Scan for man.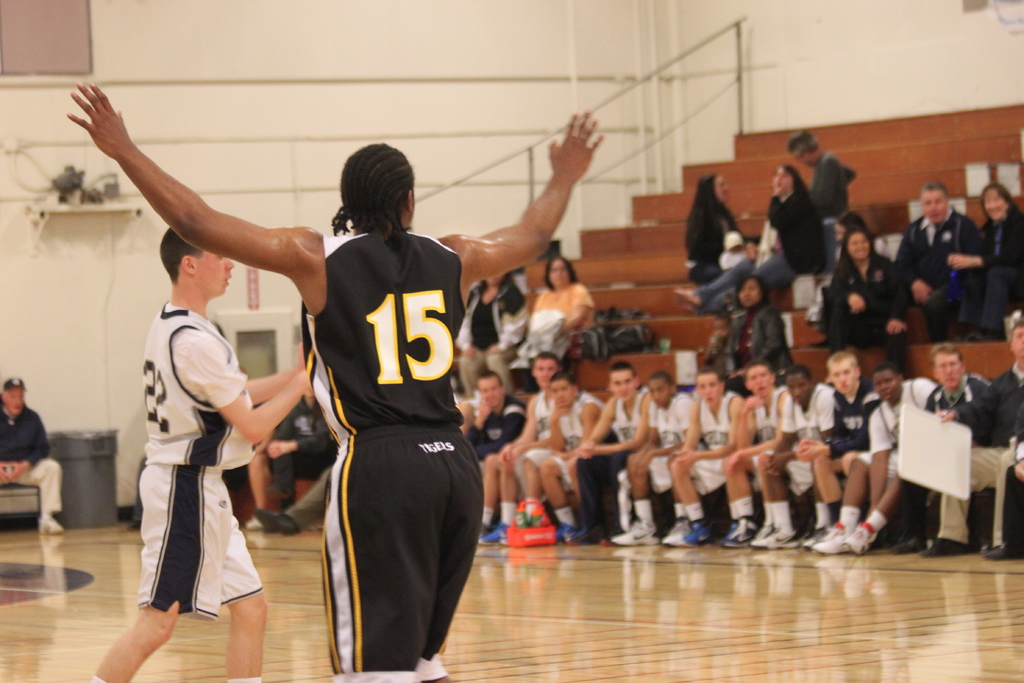
Scan result: {"left": 894, "top": 185, "right": 983, "bottom": 343}.
